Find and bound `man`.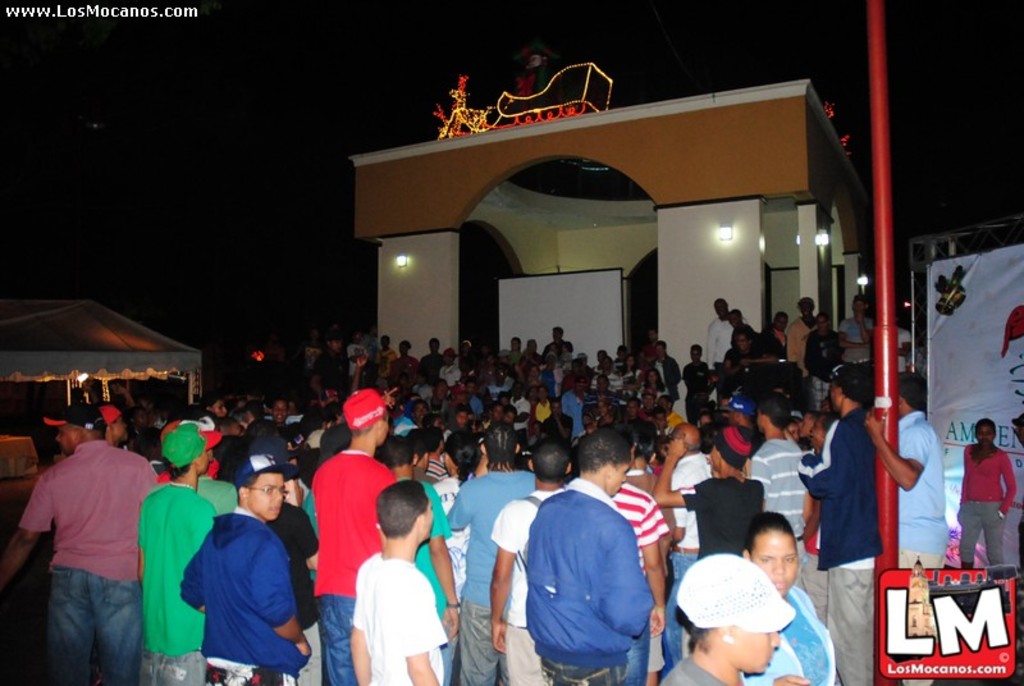
Bound: box(797, 367, 883, 682).
